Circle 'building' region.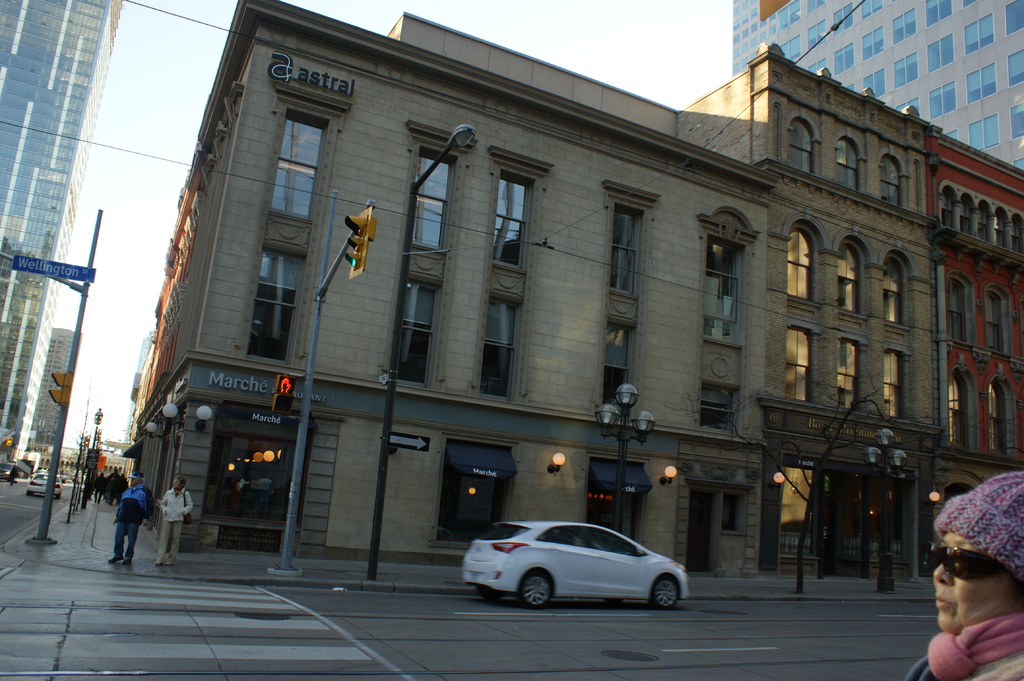
Region: region(0, 0, 116, 479).
